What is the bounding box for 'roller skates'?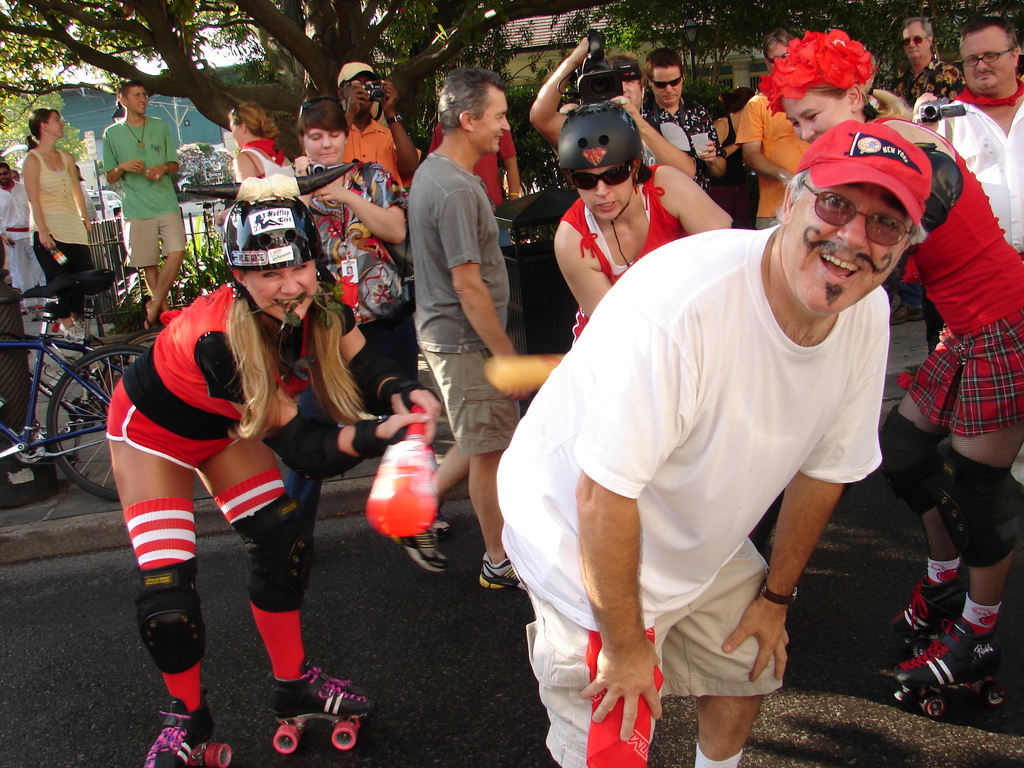
x1=890 y1=580 x2=964 y2=653.
